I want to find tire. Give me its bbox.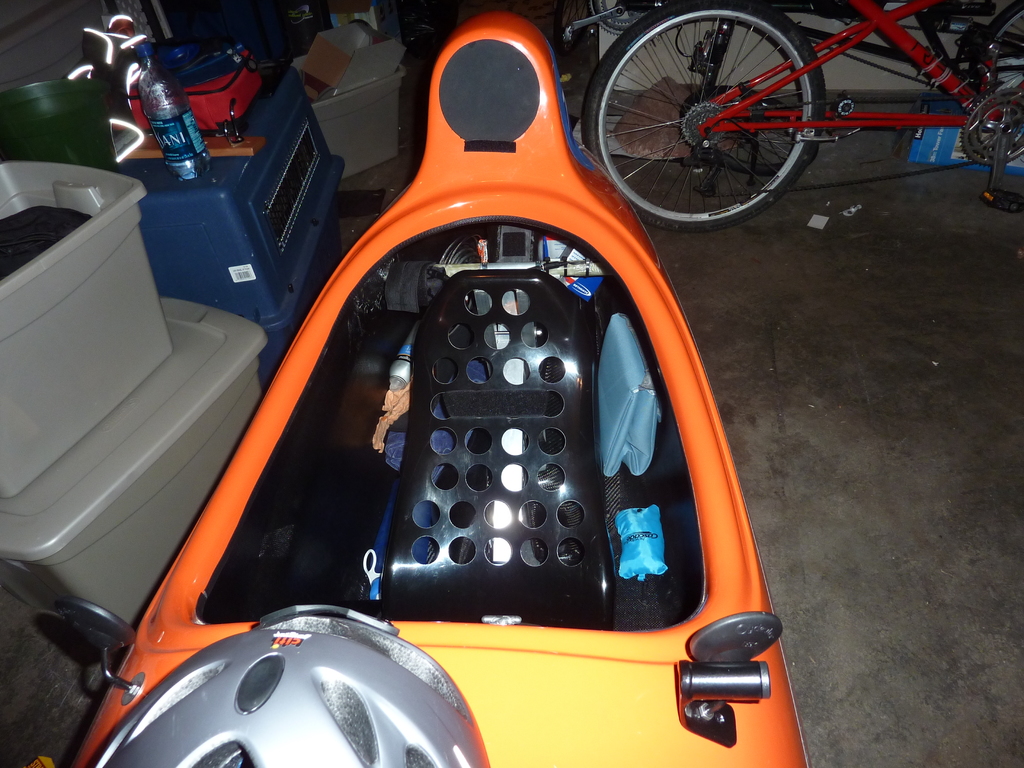
579 6 815 235.
